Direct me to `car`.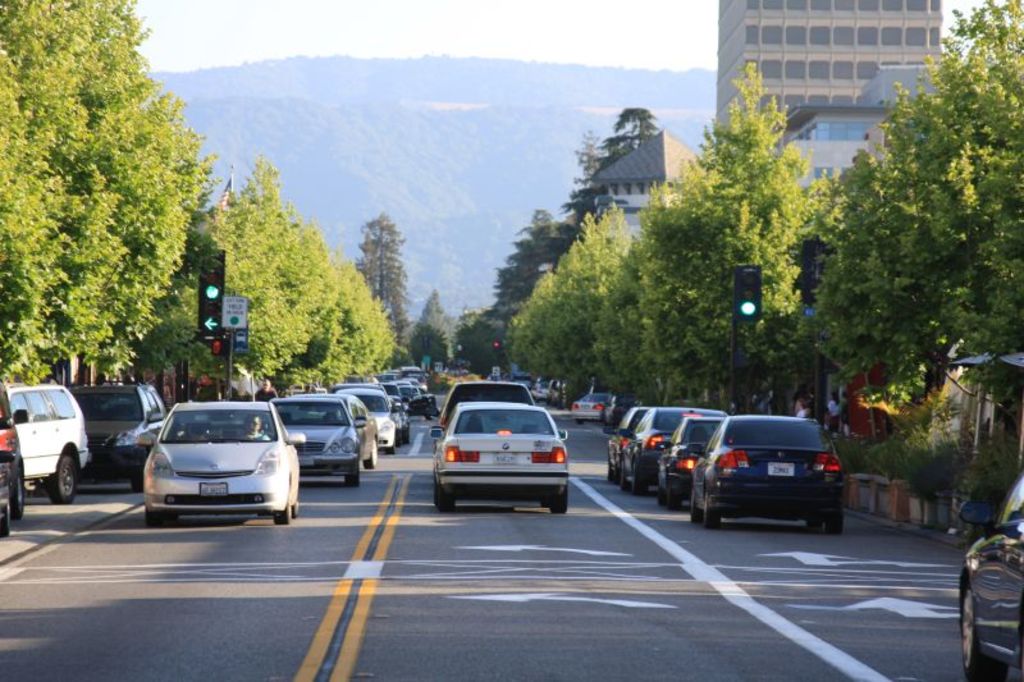
Direction: [960,467,1023,681].
